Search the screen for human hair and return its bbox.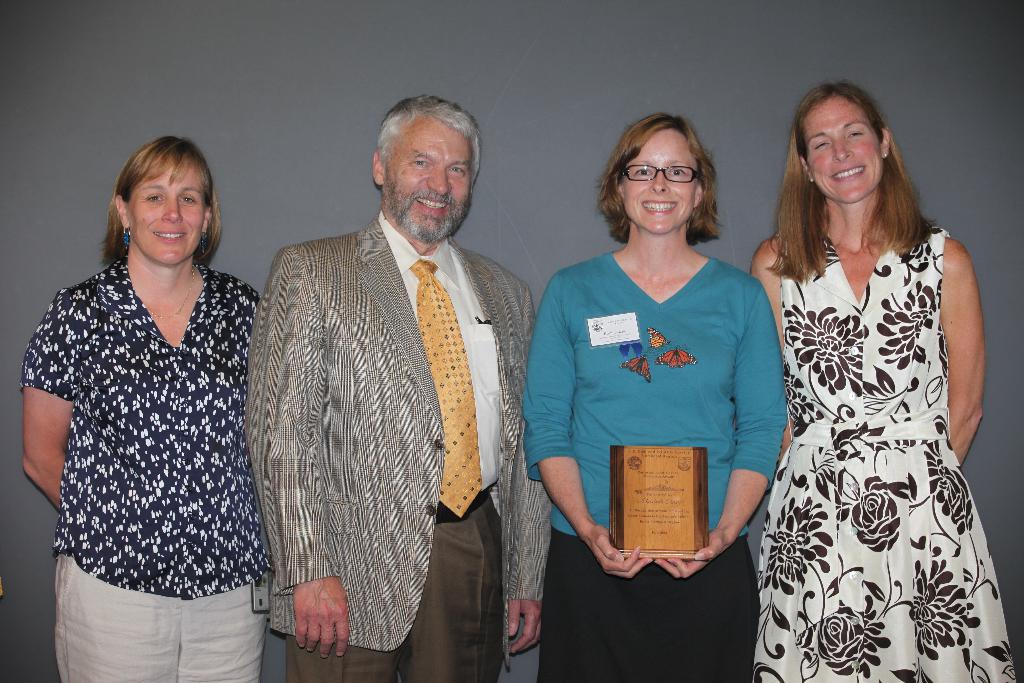
Found: locate(375, 93, 485, 186).
